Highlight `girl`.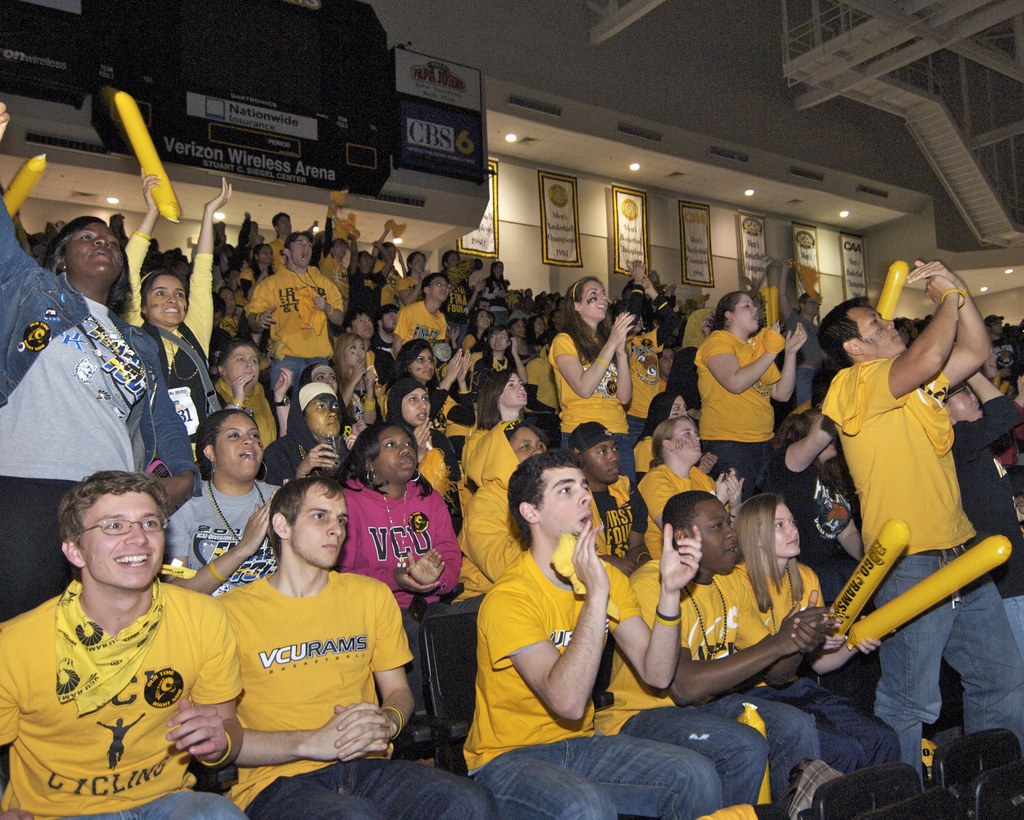
Highlighted region: crop(730, 491, 902, 776).
